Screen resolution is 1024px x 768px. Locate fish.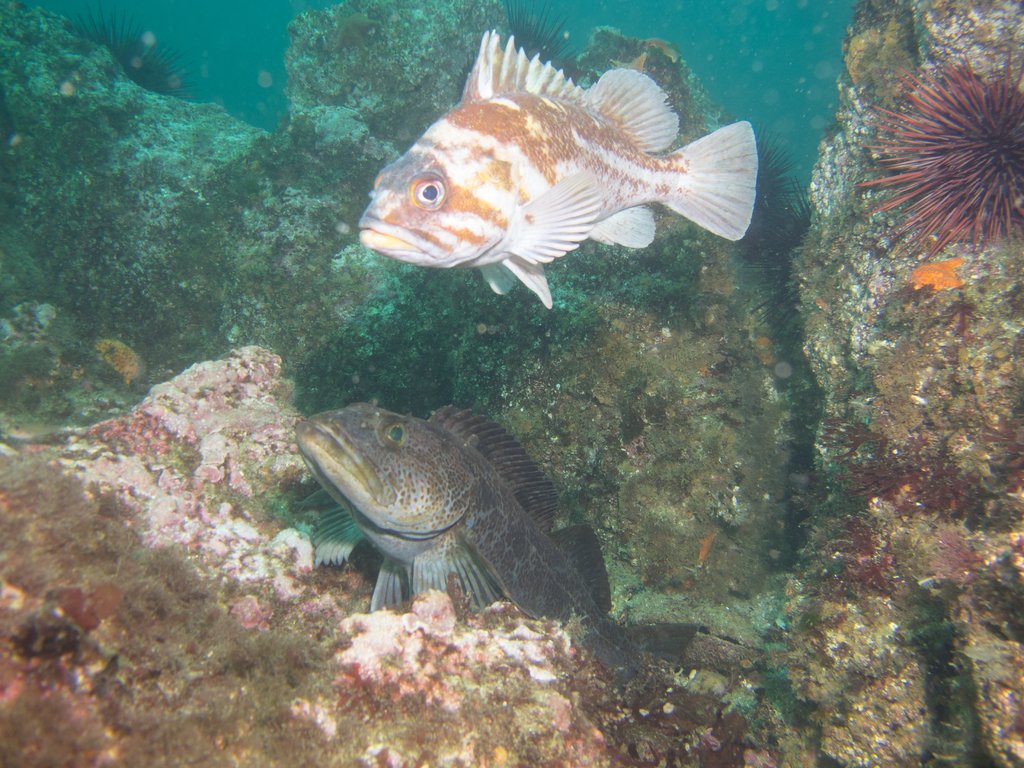
bbox=(283, 395, 623, 641).
